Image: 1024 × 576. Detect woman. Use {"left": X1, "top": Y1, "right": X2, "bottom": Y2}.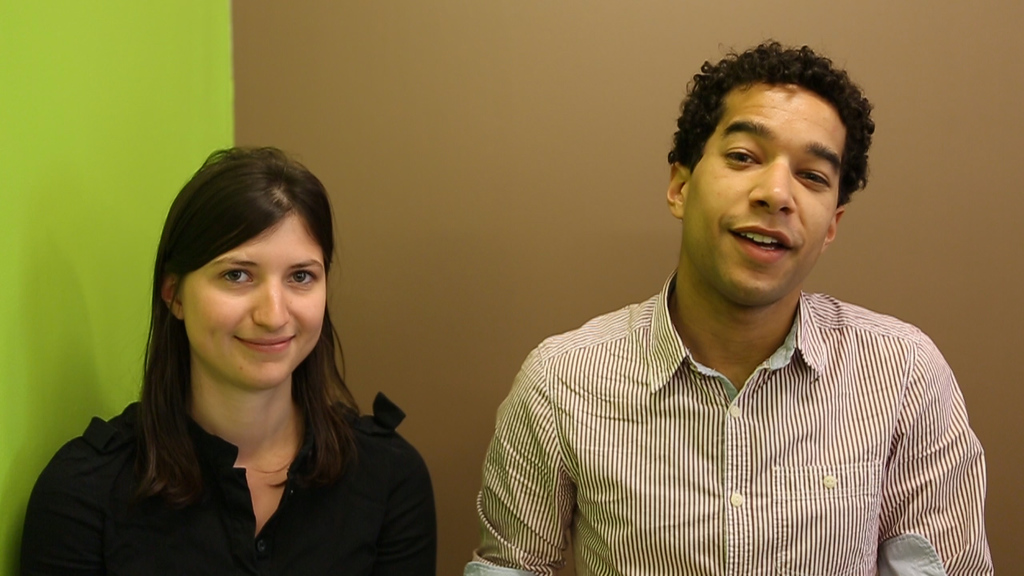
{"left": 67, "top": 158, "right": 401, "bottom": 575}.
